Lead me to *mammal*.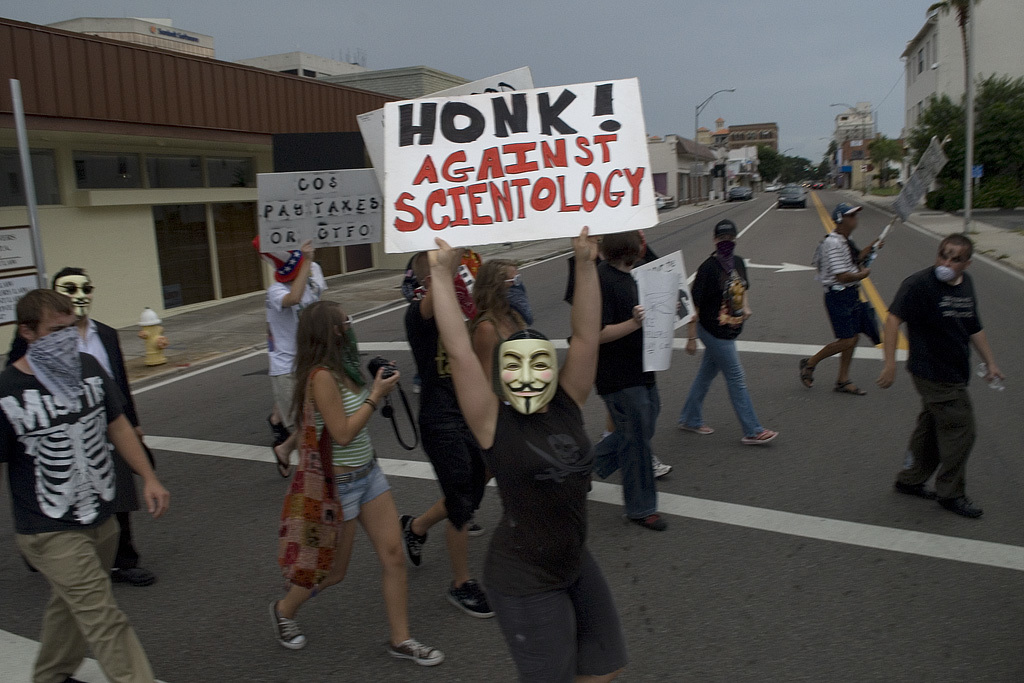
Lead to pyautogui.locateOnScreen(403, 251, 493, 622).
